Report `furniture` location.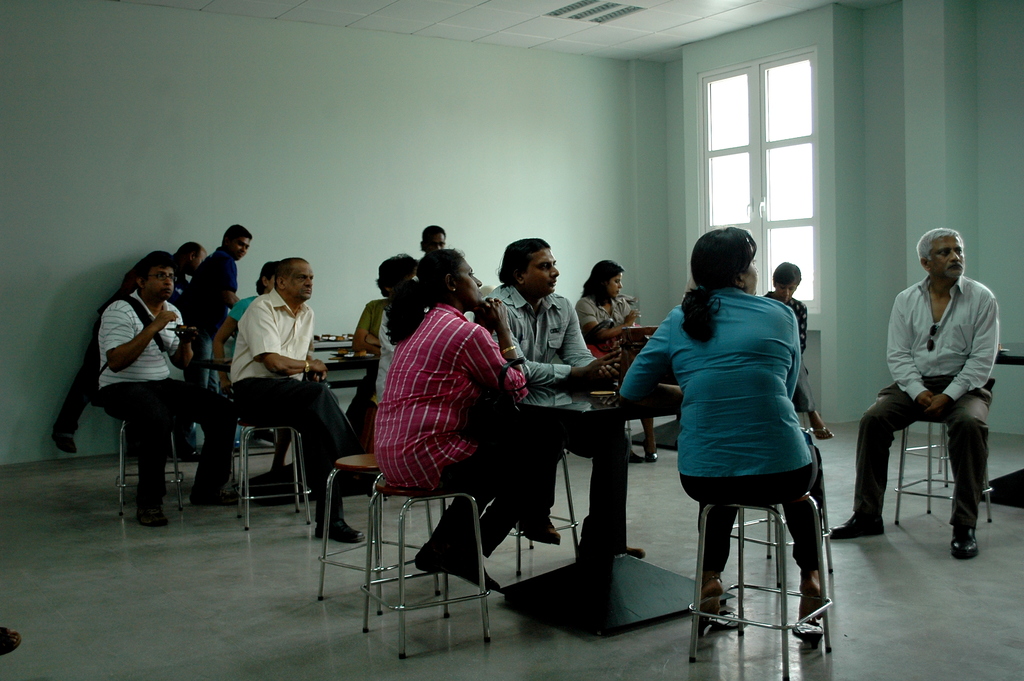
Report: [239,420,312,531].
